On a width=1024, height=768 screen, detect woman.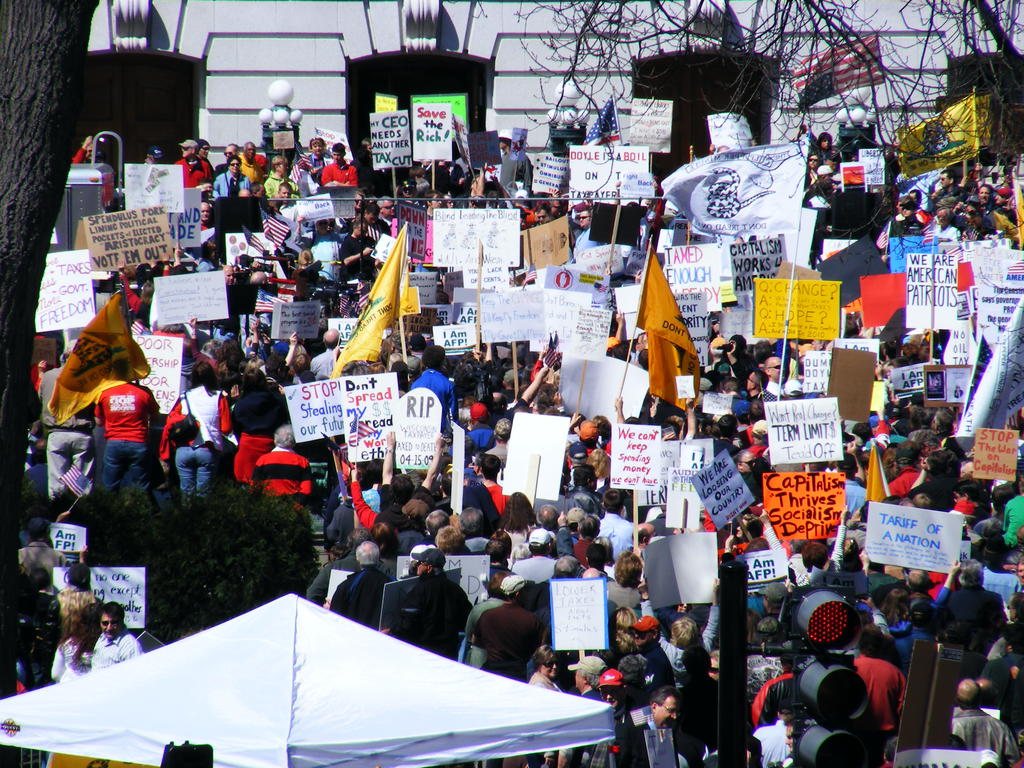
<bbox>714, 509, 760, 556</bbox>.
